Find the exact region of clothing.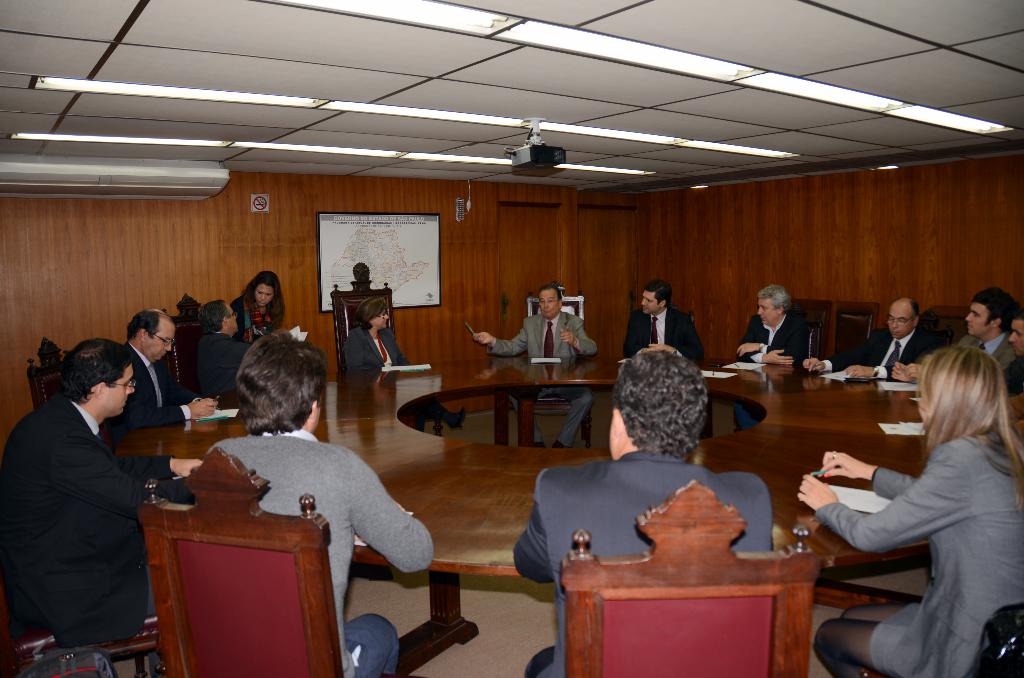
Exact region: <region>230, 295, 283, 349</region>.
